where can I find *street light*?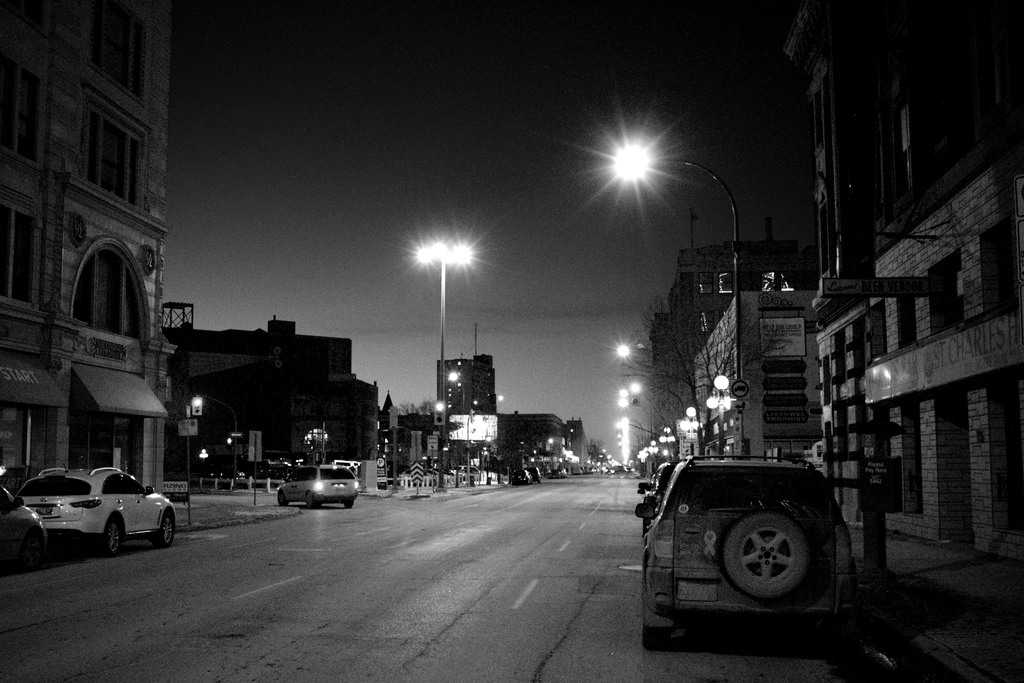
You can find it at 607, 147, 756, 455.
